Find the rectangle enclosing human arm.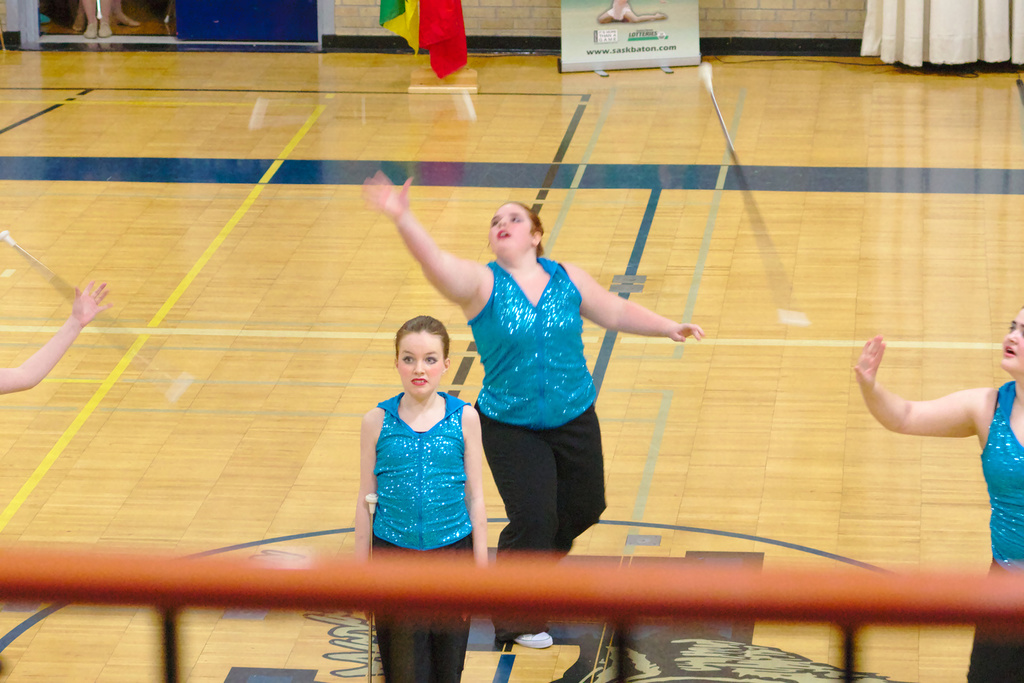
bbox(0, 273, 113, 392).
